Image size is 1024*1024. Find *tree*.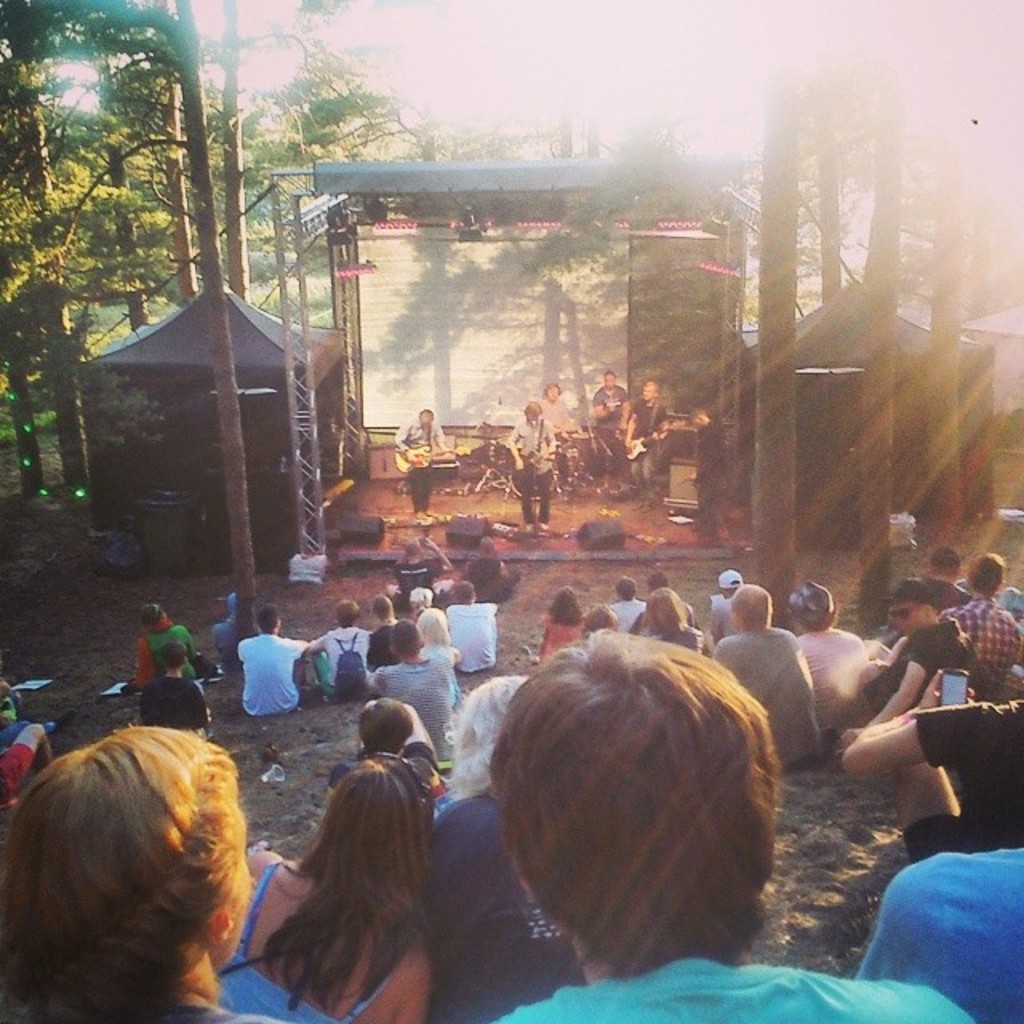
78/14/202/350.
